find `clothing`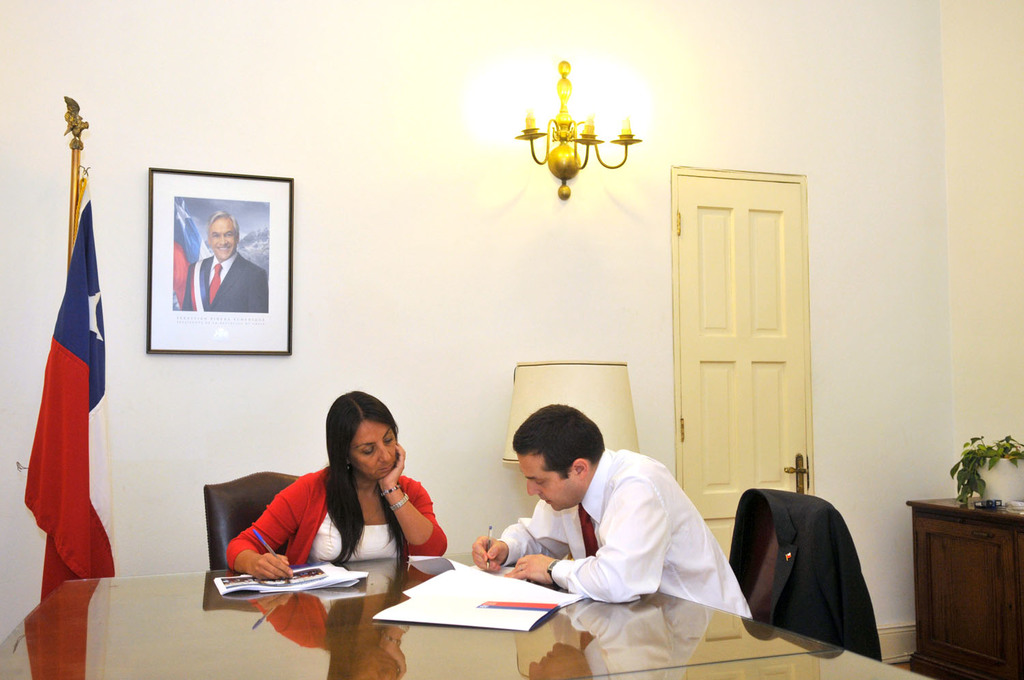
l=491, t=445, r=754, b=623
